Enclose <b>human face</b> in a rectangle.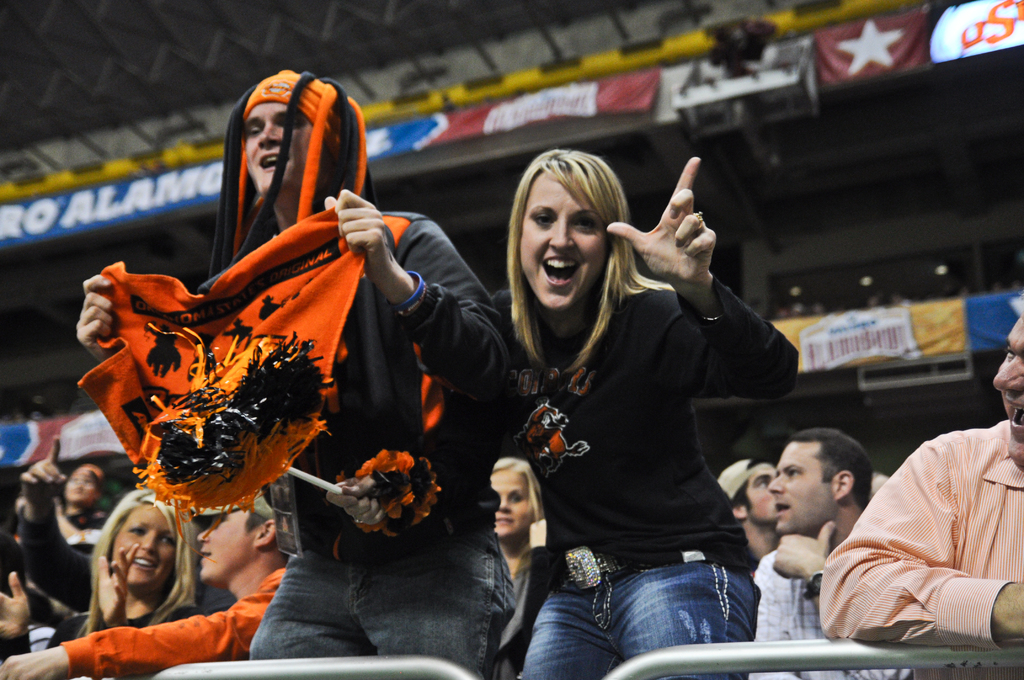
bbox(993, 310, 1023, 470).
